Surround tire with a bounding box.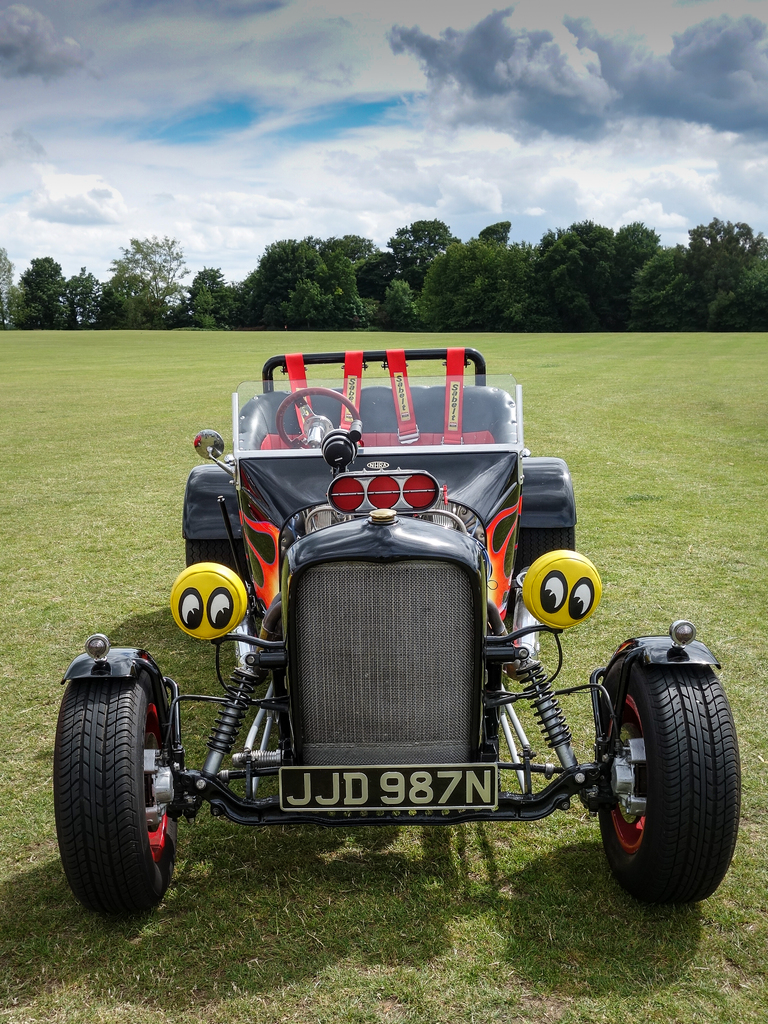
184 534 243 583.
